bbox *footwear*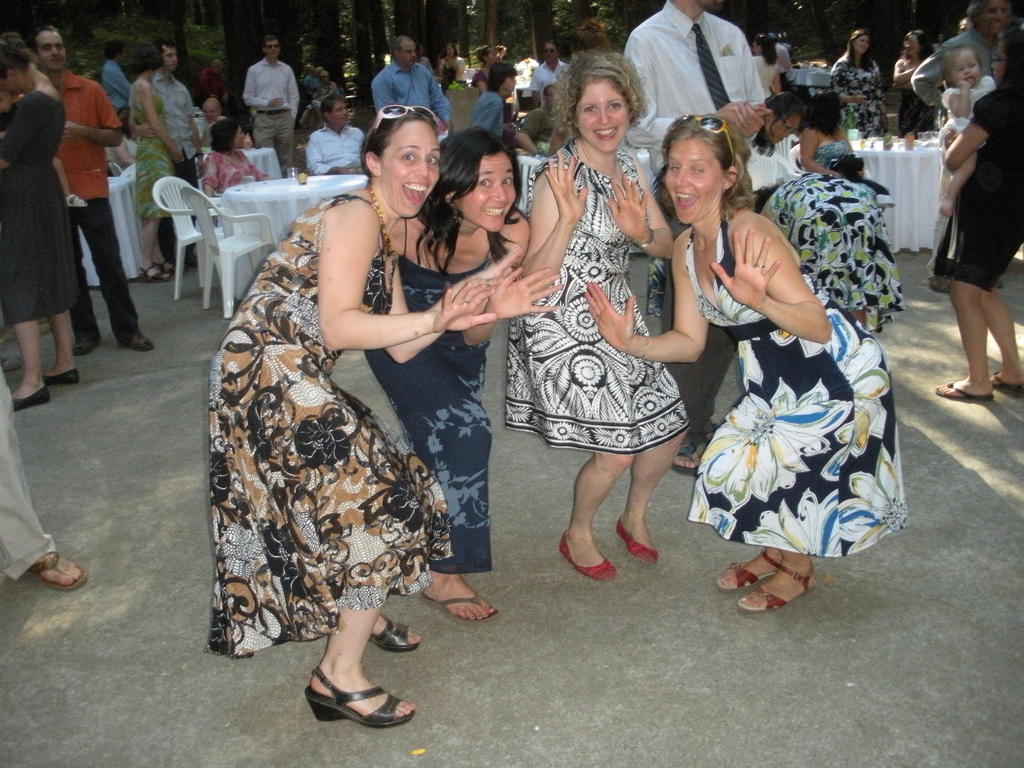
[x1=119, y1=333, x2=156, y2=353]
